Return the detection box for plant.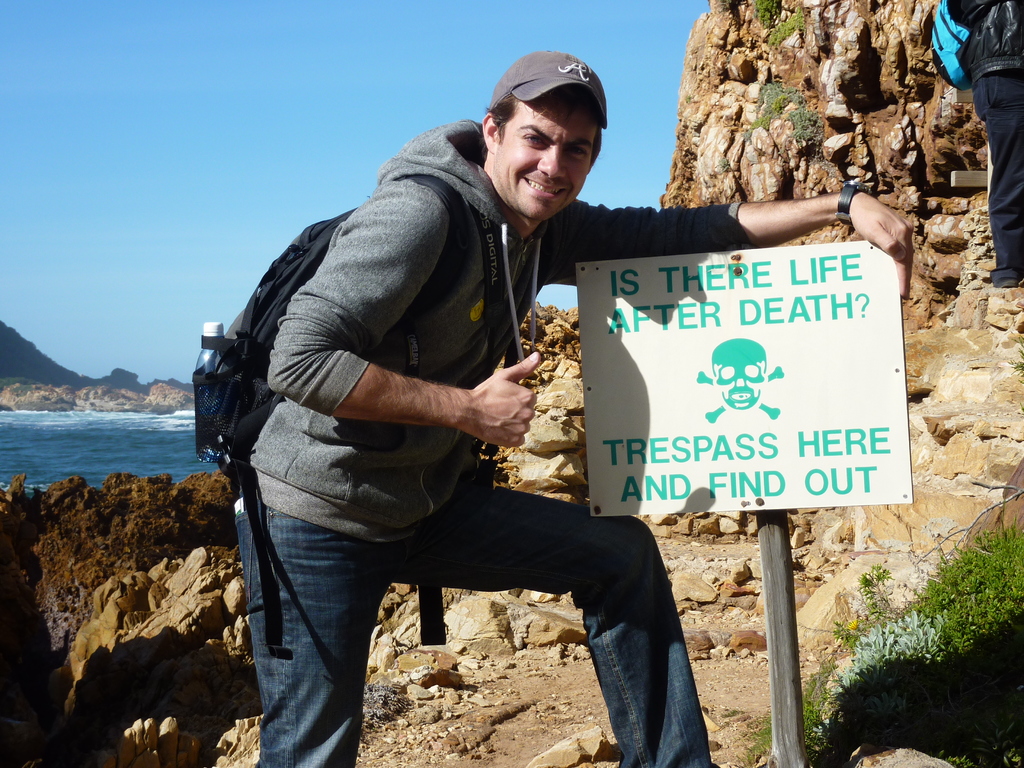
[left=731, top=83, right=820, bottom=168].
